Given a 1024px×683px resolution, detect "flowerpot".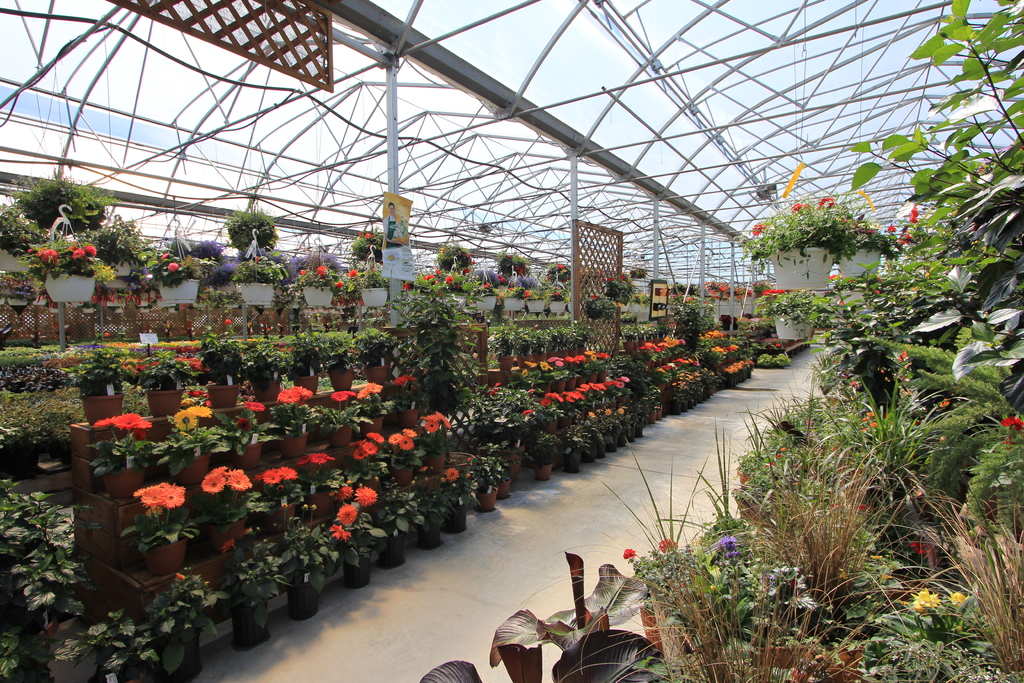
[left=254, top=381, right=283, bottom=404].
